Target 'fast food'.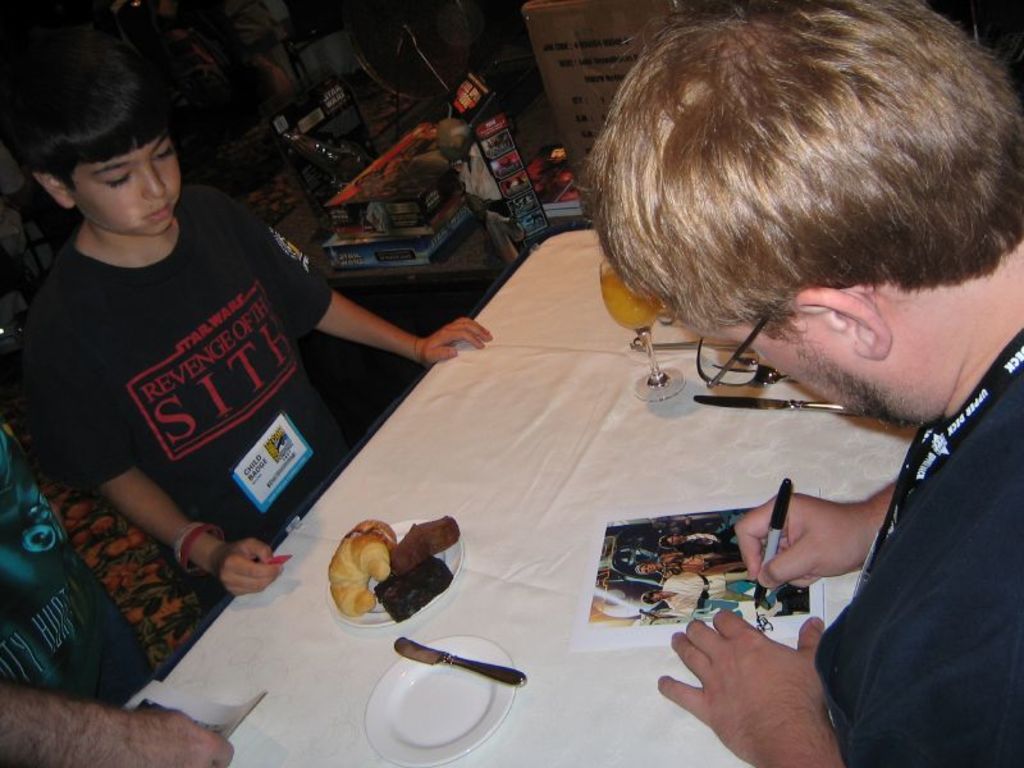
Target region: region(317, 515, 465, 636).
